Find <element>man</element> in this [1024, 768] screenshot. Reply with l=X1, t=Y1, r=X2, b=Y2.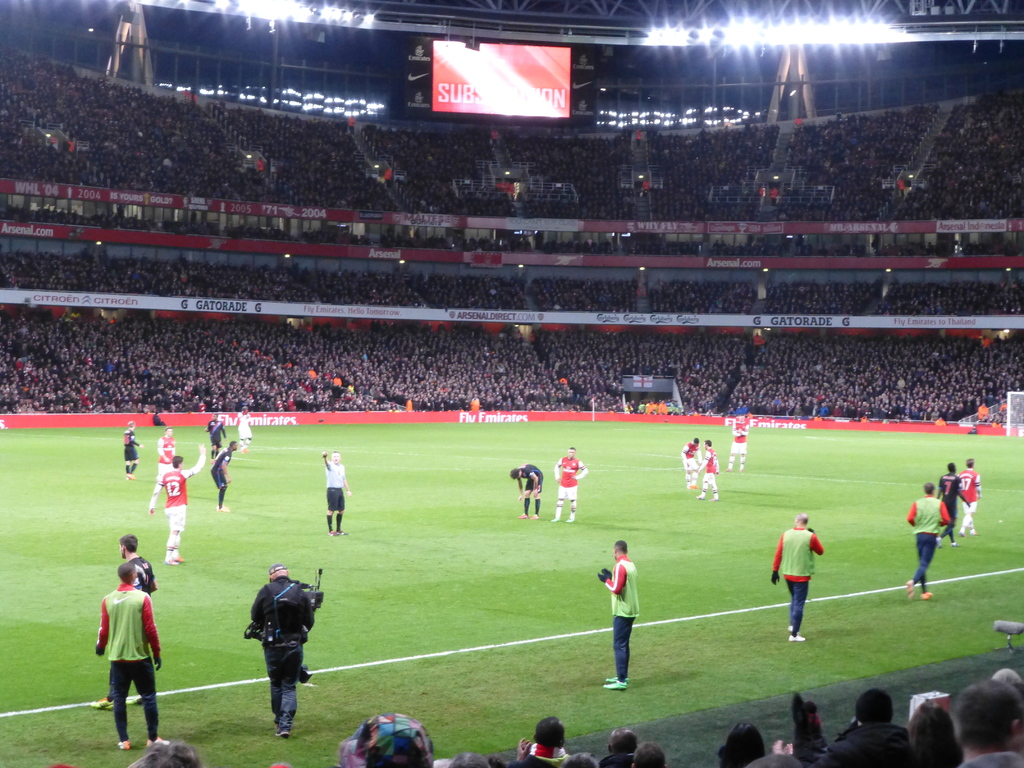
l=553, t=444, r=588, b=522.
